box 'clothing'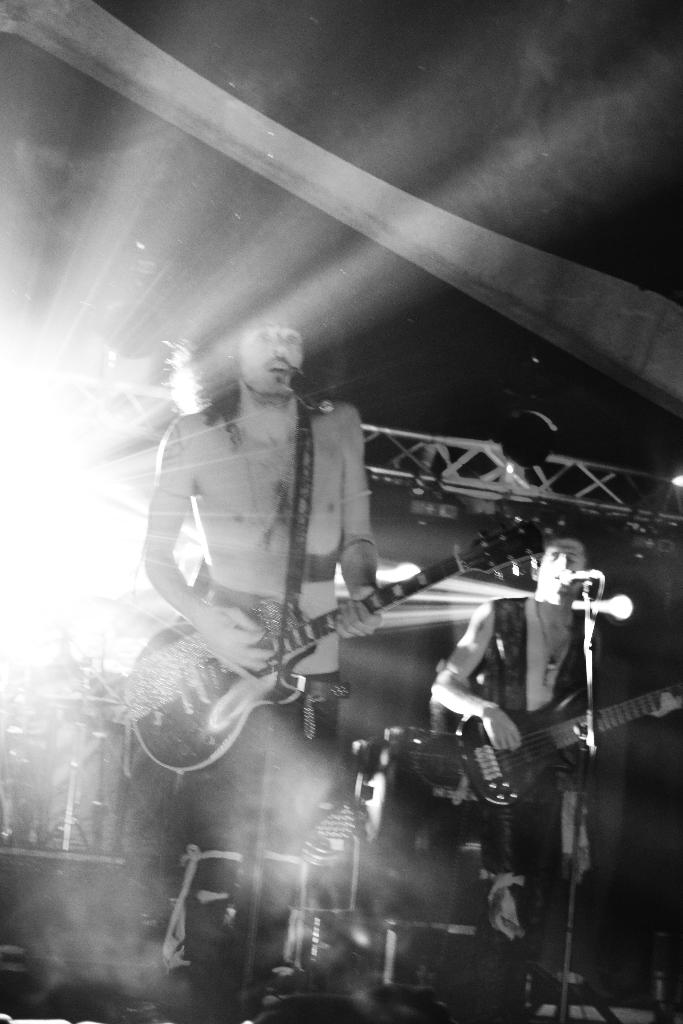
(154,392,380,741)
